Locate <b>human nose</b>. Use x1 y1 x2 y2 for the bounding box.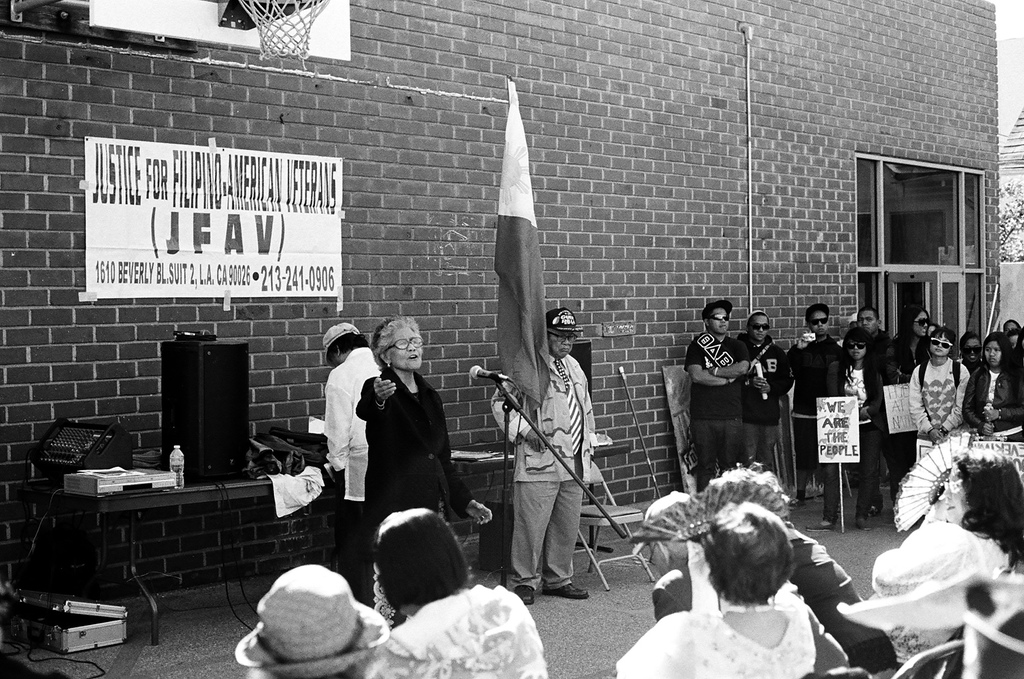
562 336 568 347.
